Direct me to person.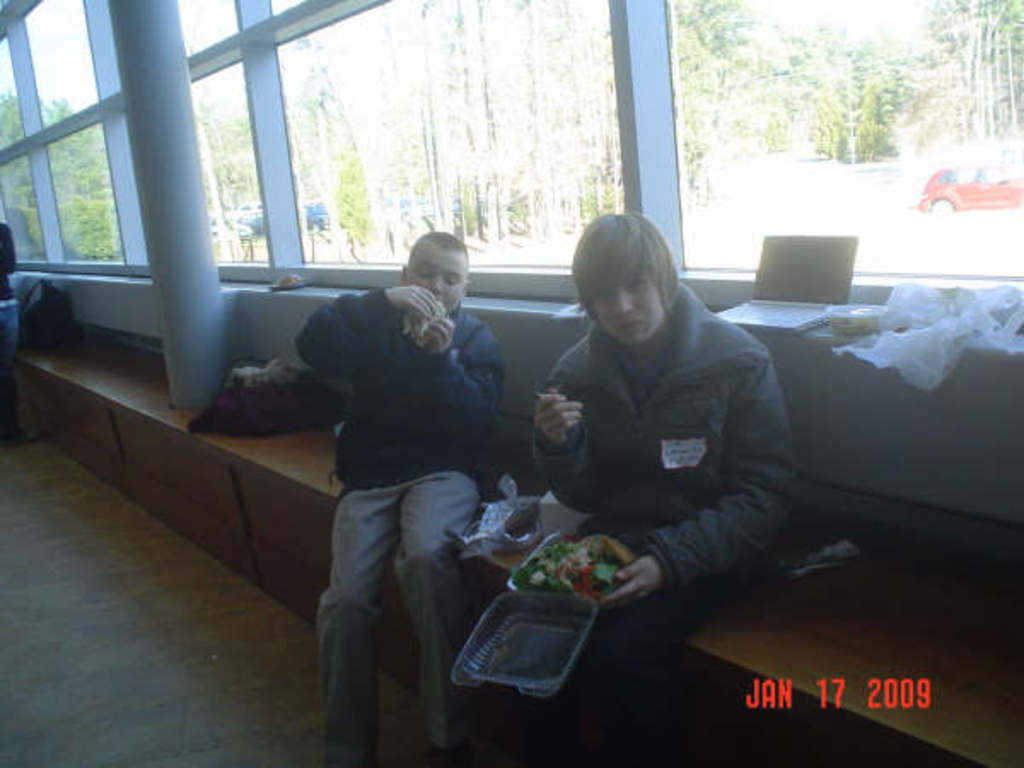
Direction: 534:205:794:766.
